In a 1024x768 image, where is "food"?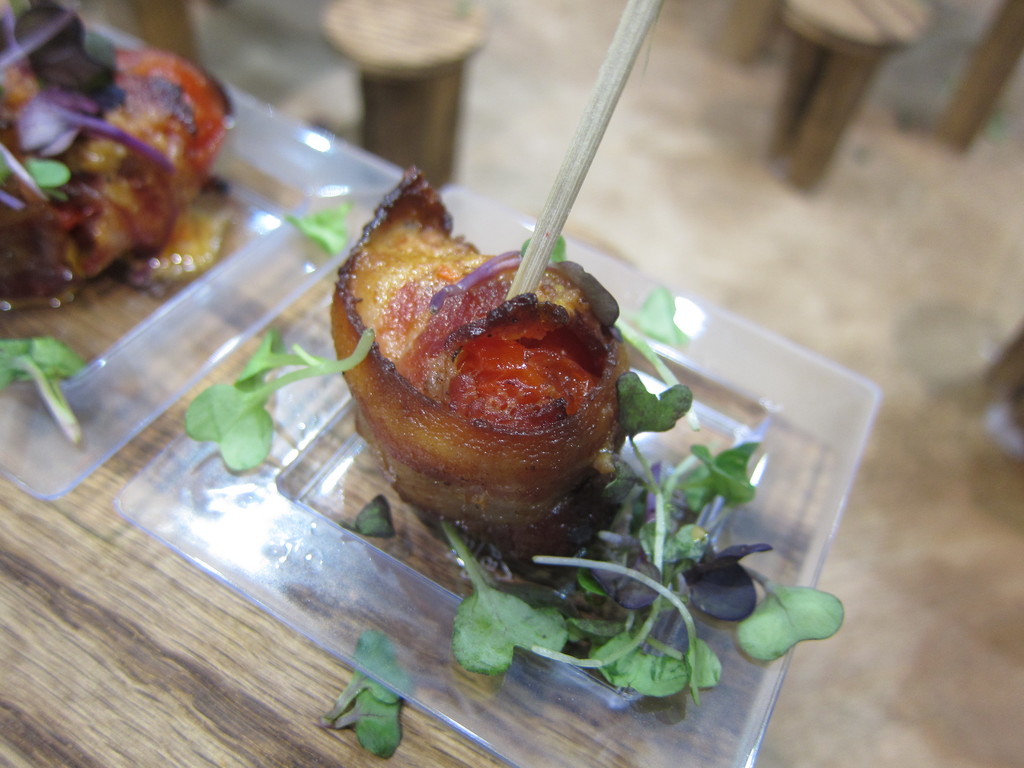
left=182, top=331, right=374, bottom=475.
